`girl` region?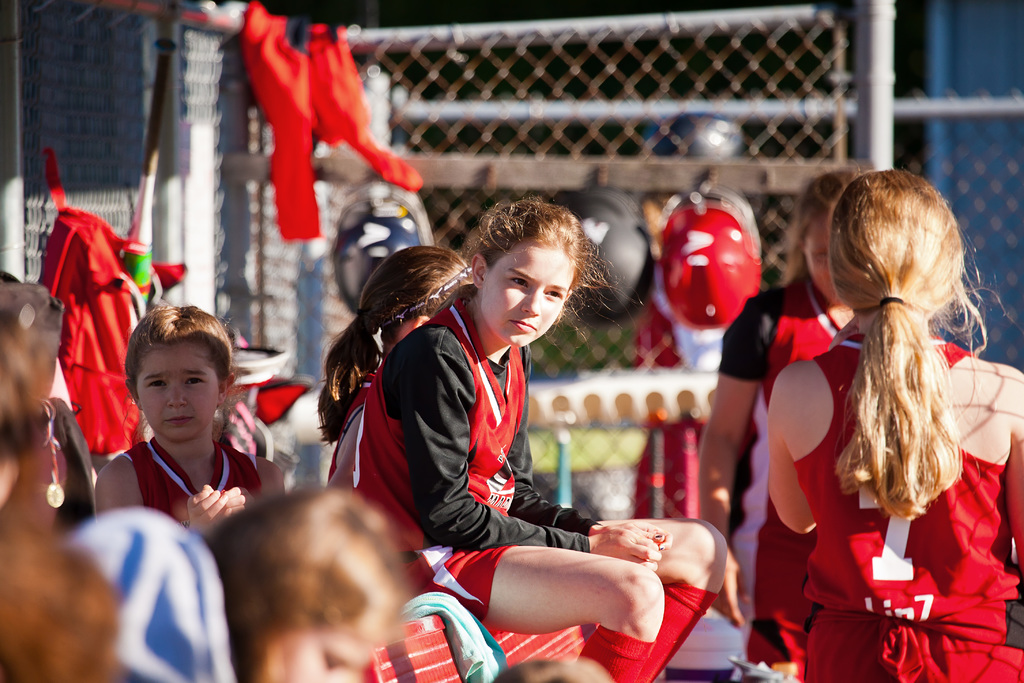
{"x1": 353, "y1": 192, "x2": 726, "y2": 682}
